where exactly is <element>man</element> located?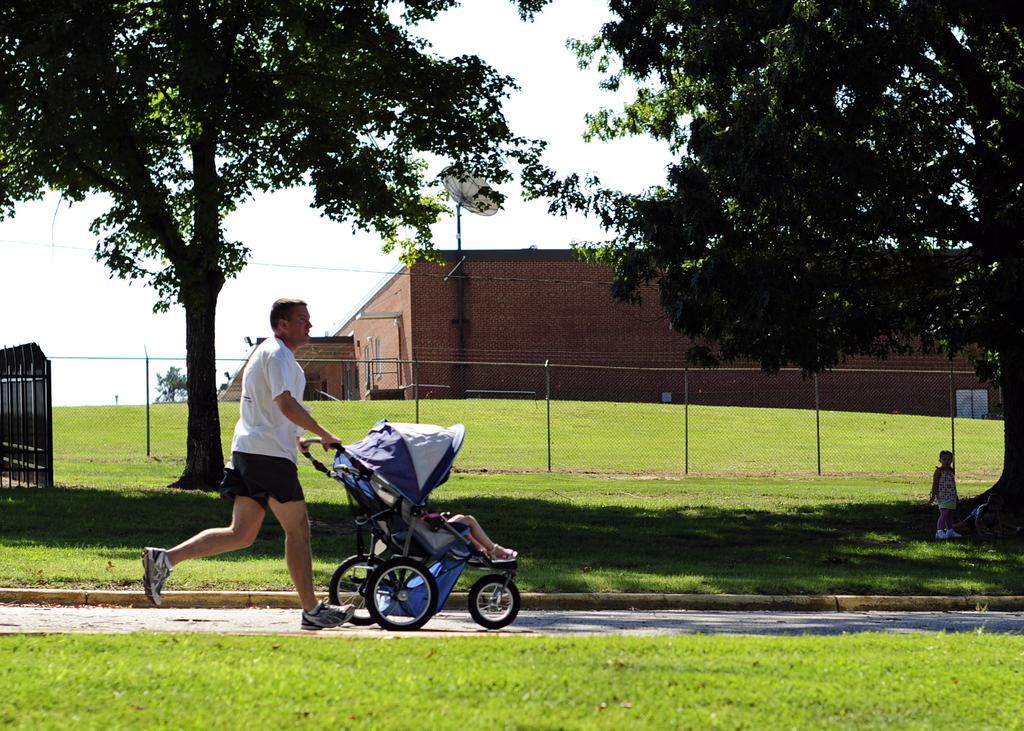
Its bounding box is crop(131, 286, 346, 631).
